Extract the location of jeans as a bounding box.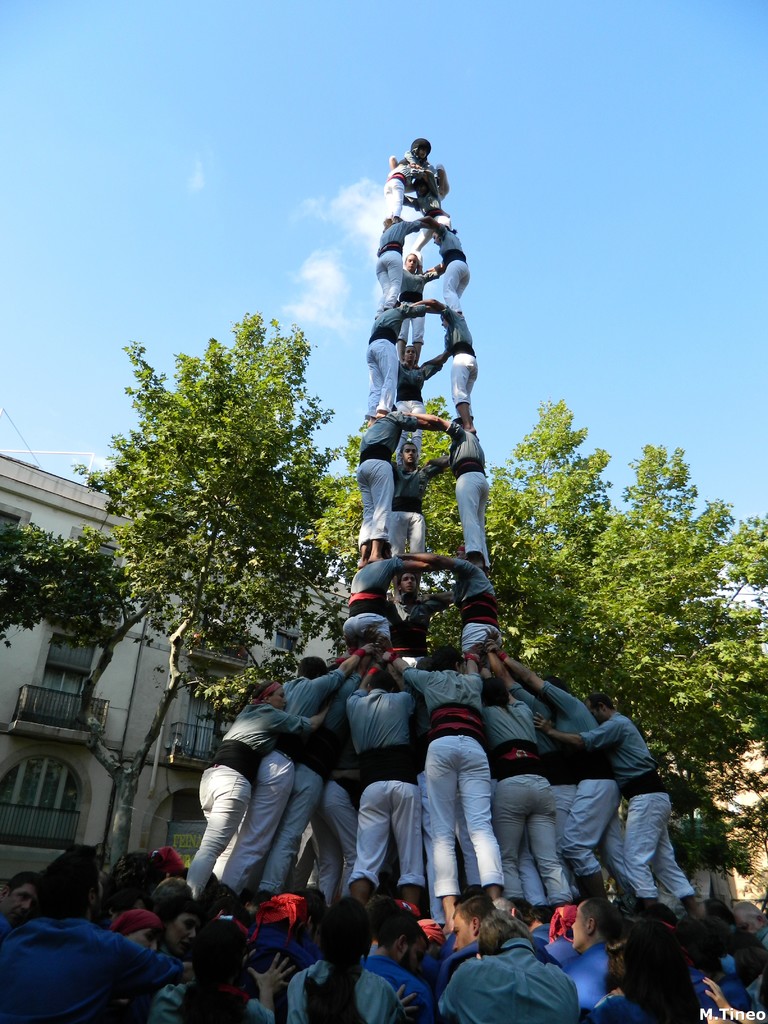
l=382, t=173, r=404, b=216.
